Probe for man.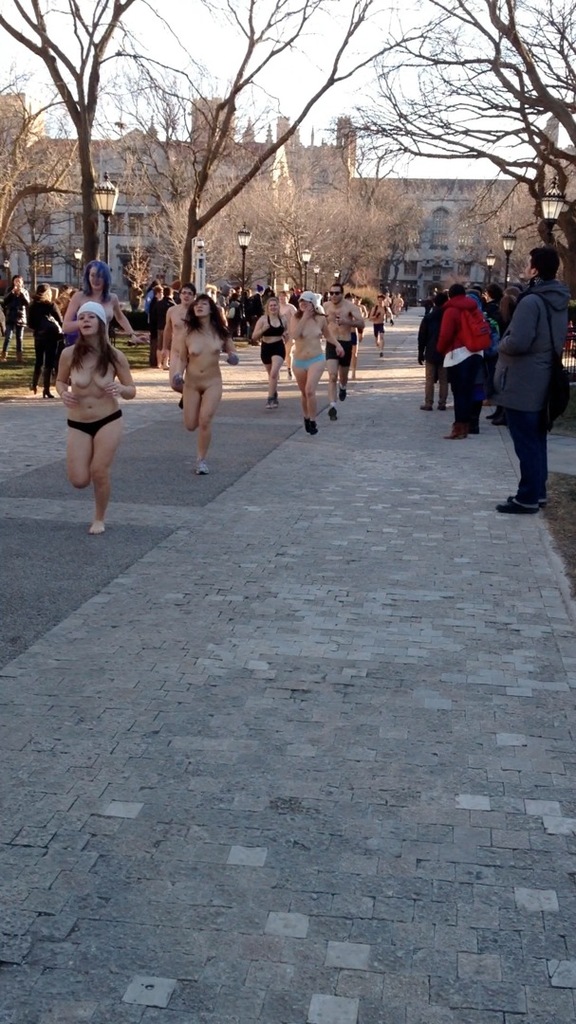
Probe result: bbox=[161, 286, 202, 405].
